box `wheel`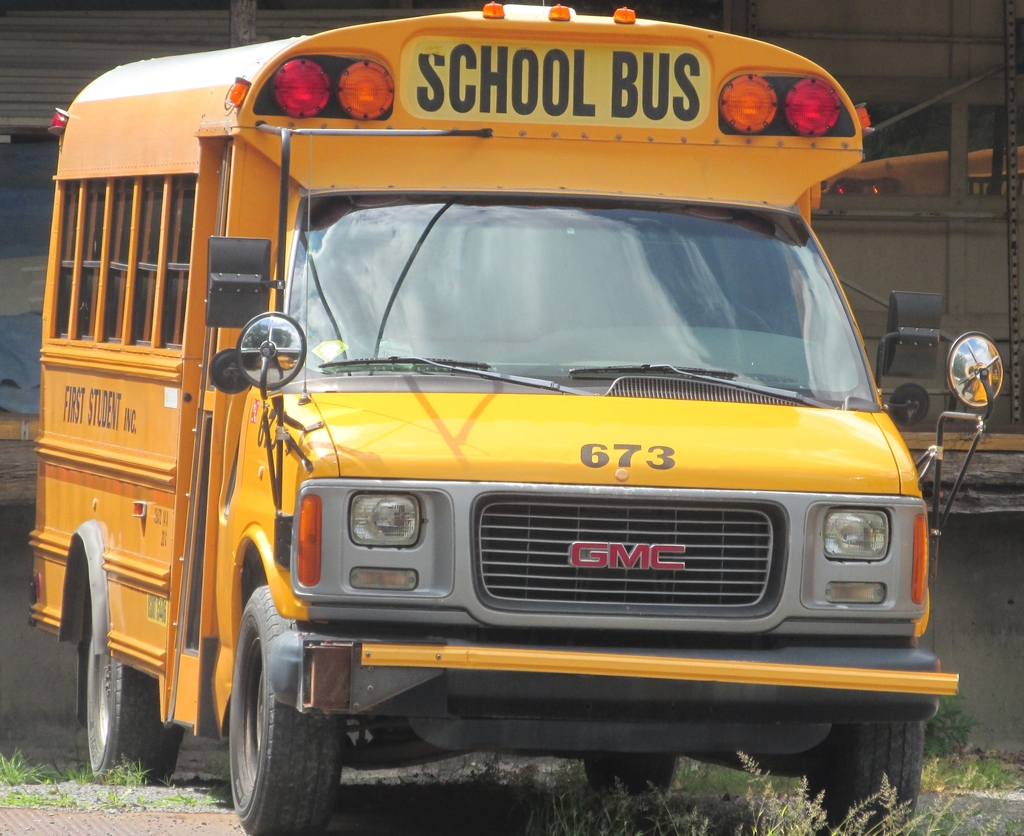
left=580, top=757, right=681, bottom=810
